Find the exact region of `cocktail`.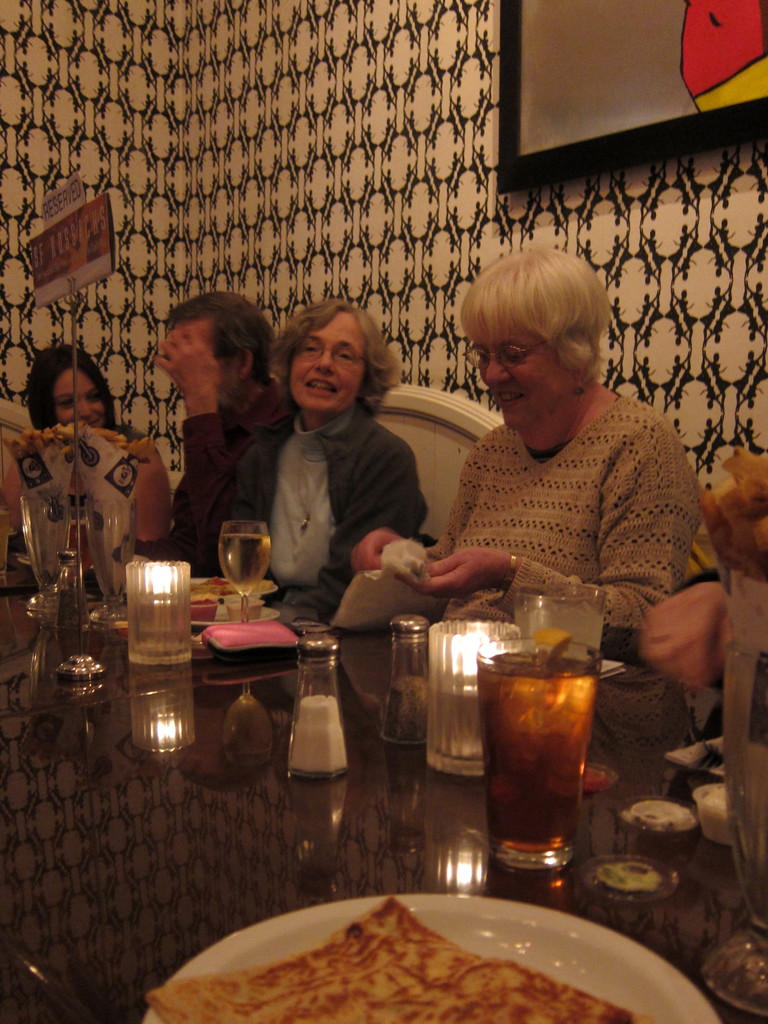
Exact region: [left=471, top=605, right=605, bottom=872].
